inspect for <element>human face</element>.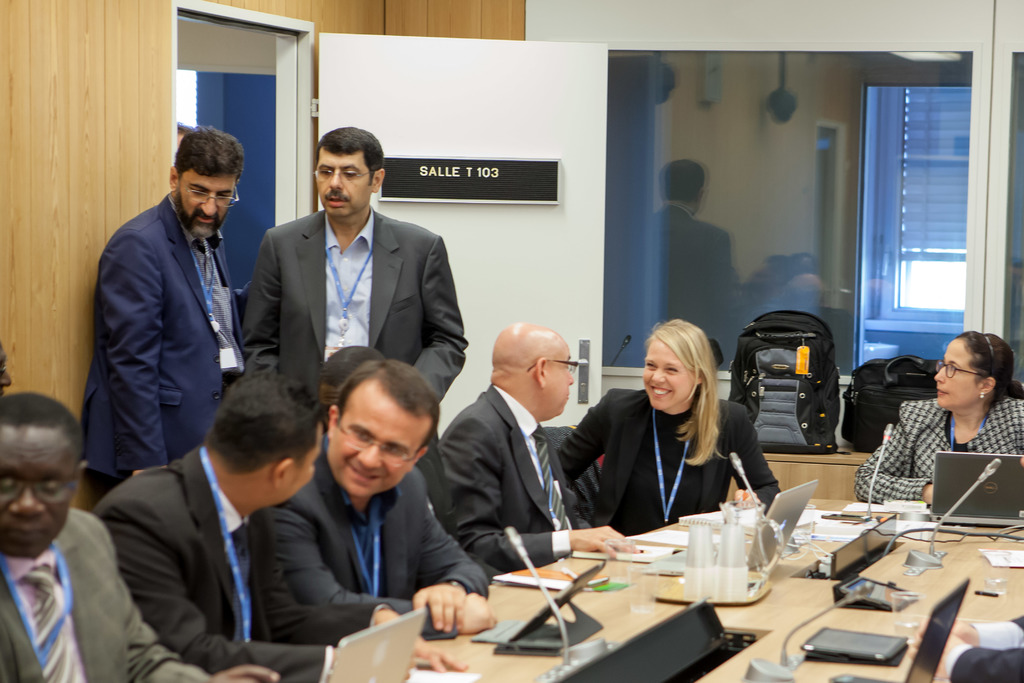
Inspection: [left=1, top=423, right=81, bottom=555].
